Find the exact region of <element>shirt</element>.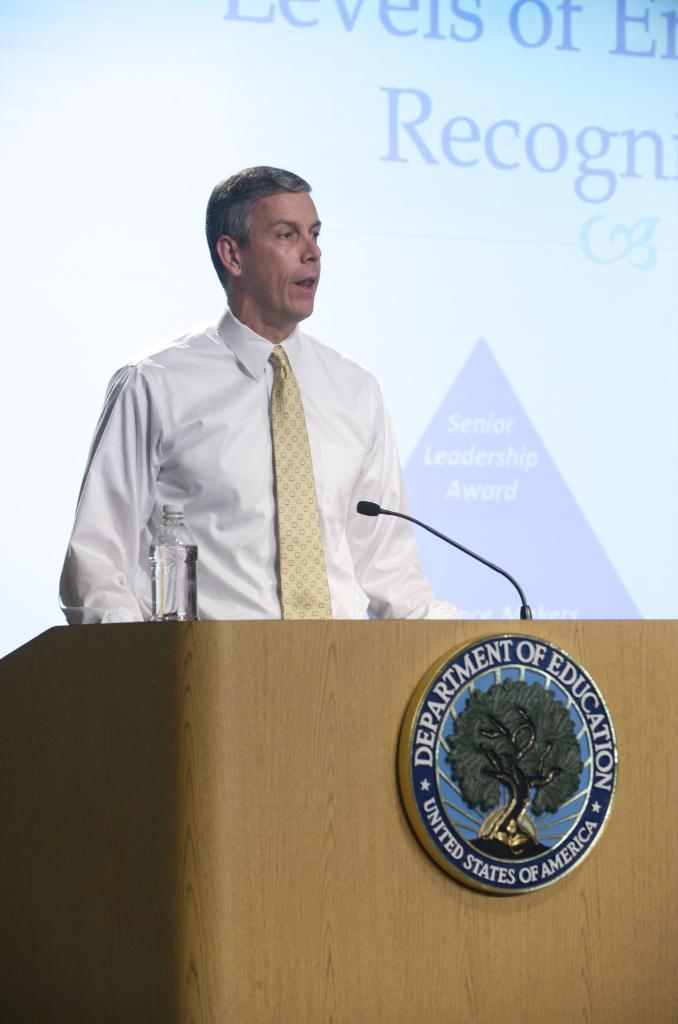
Exact region: region(64, 298, 428, 621).
